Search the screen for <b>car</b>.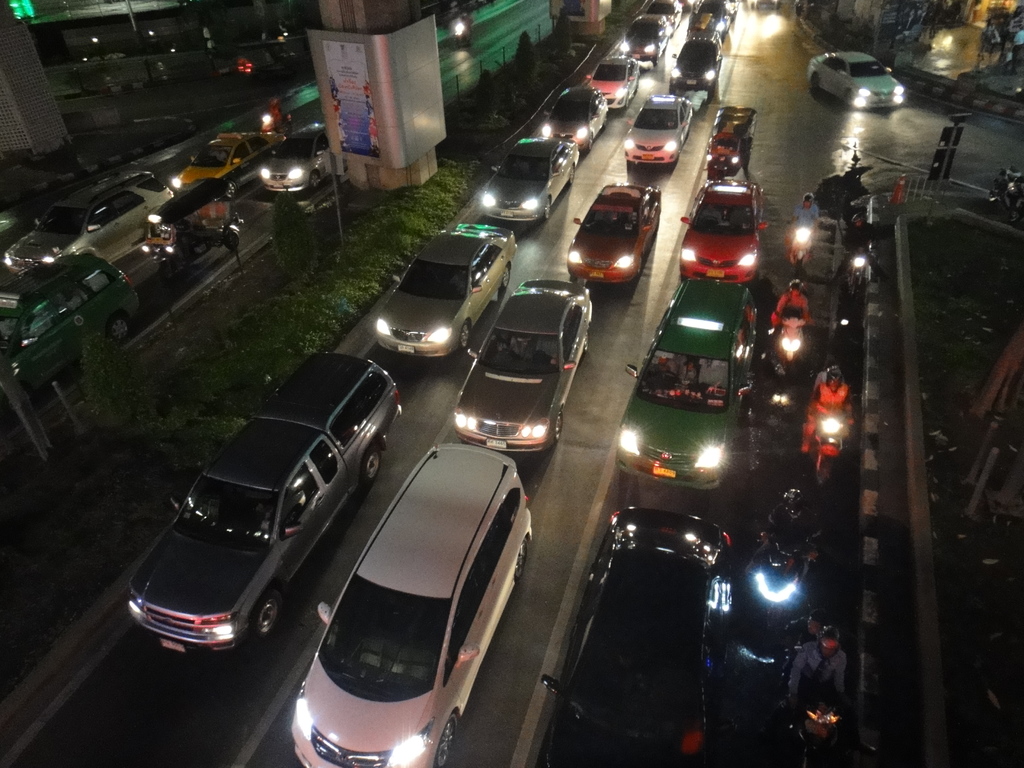
Found at (left=806, top=48, right=904, bottom=109).
